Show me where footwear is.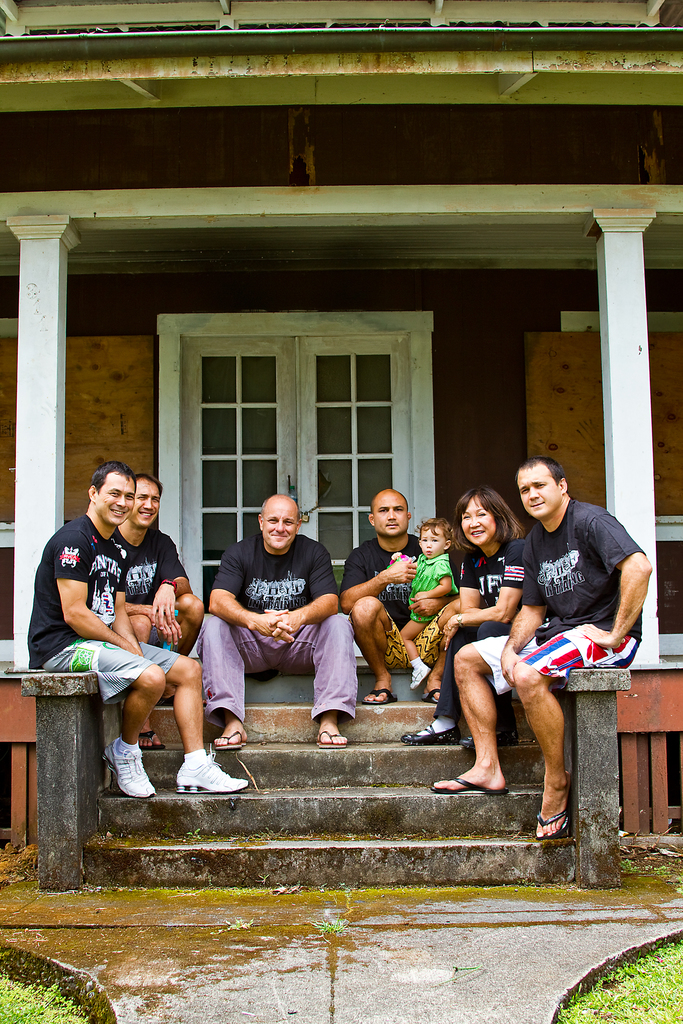
footwear is at (427,765,506,791).
